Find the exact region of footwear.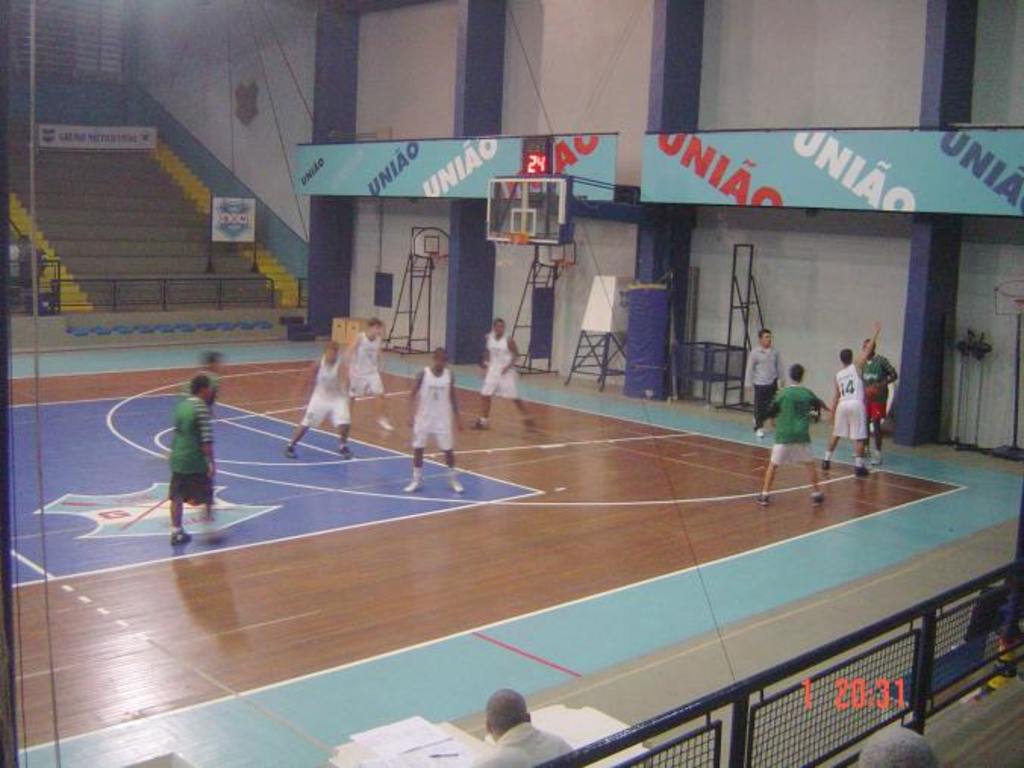
Exact region: {"left": 757, "top": 423, "right": 766, "bottom": 439}.
